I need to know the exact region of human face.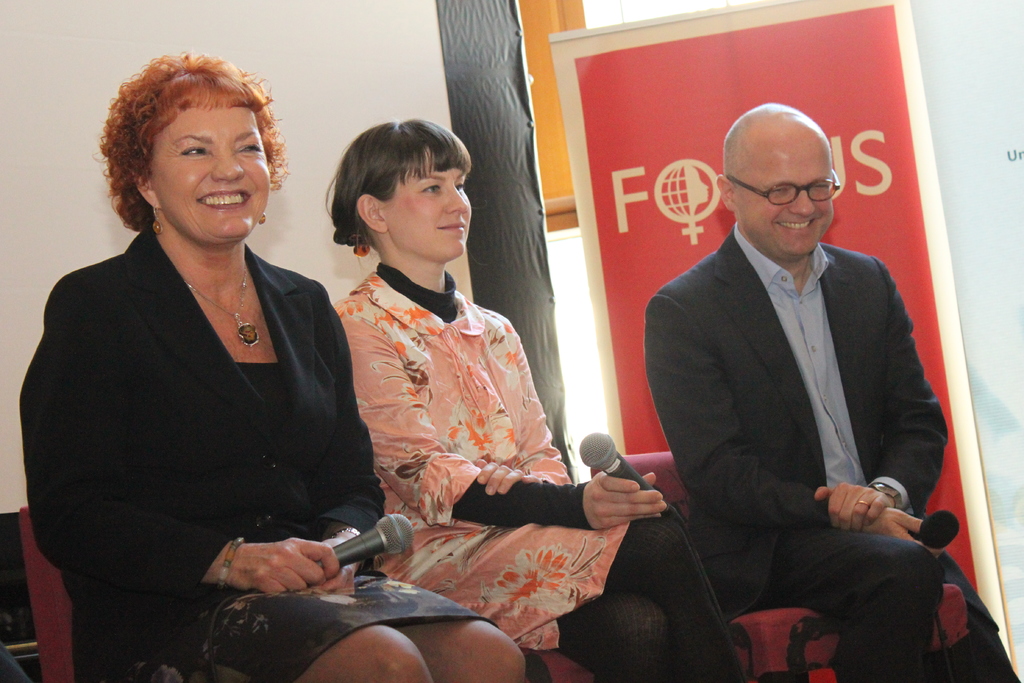
Region: x1=389 y1=145 x2=473 y2=258.
